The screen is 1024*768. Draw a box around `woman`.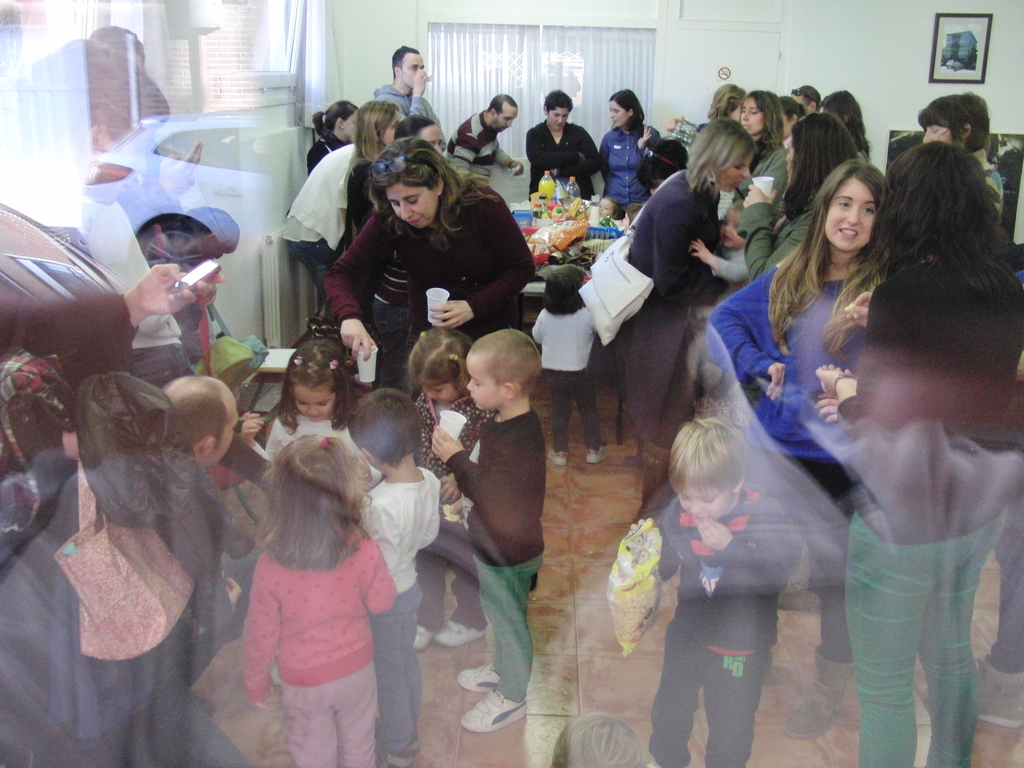
detection(739, 90, 788, 210).
